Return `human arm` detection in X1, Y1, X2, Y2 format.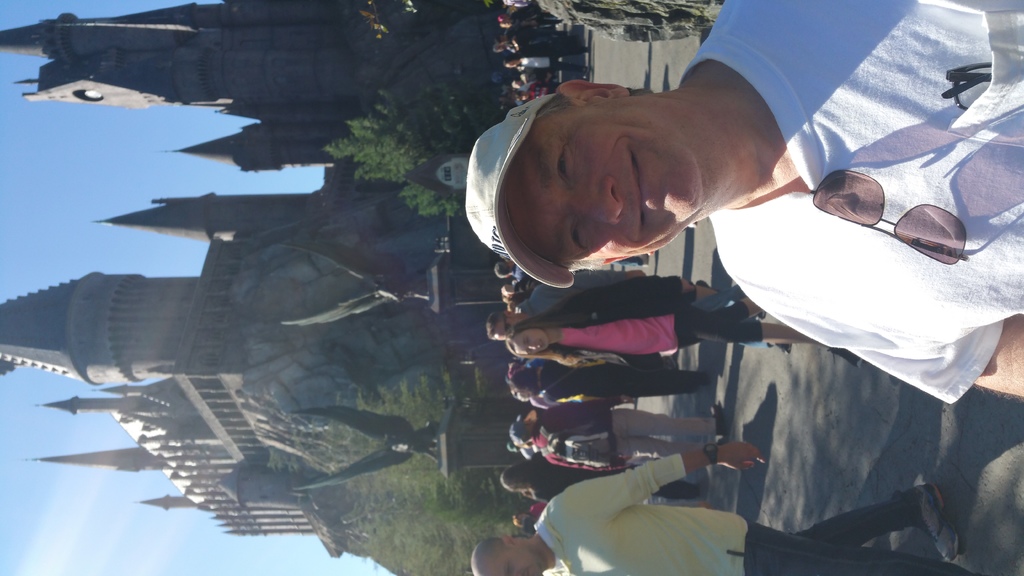
739, 284, 1023, 400.
